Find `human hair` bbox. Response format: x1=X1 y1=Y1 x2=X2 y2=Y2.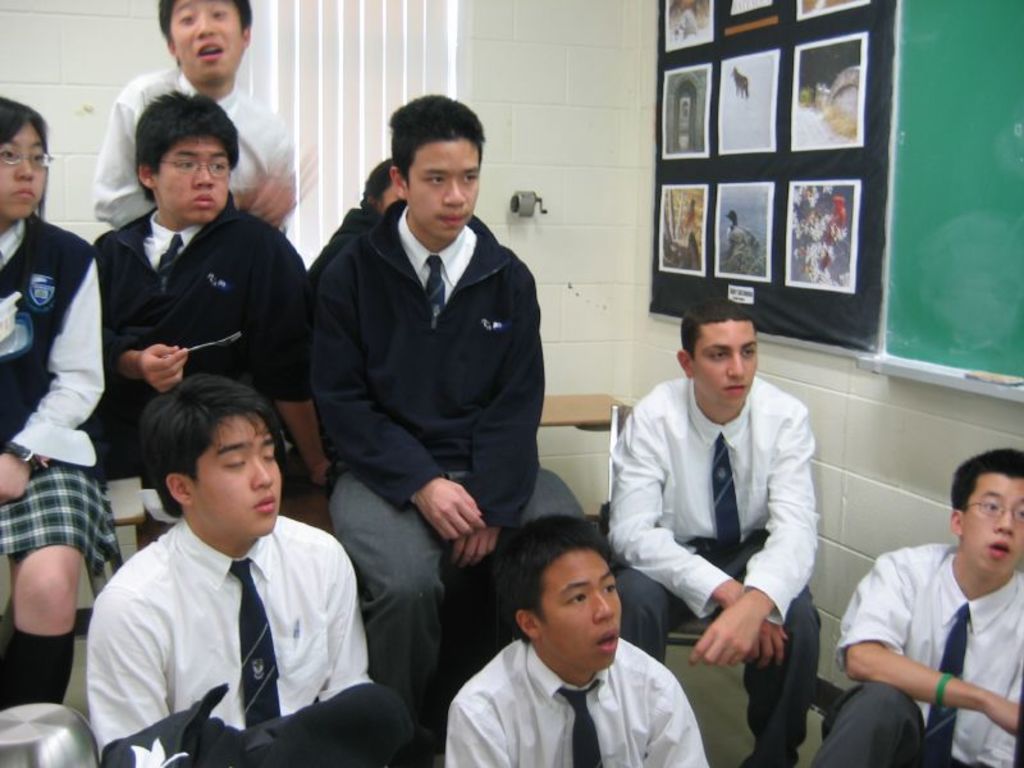
x1=0 y1=96 x2=50 y2=219.
